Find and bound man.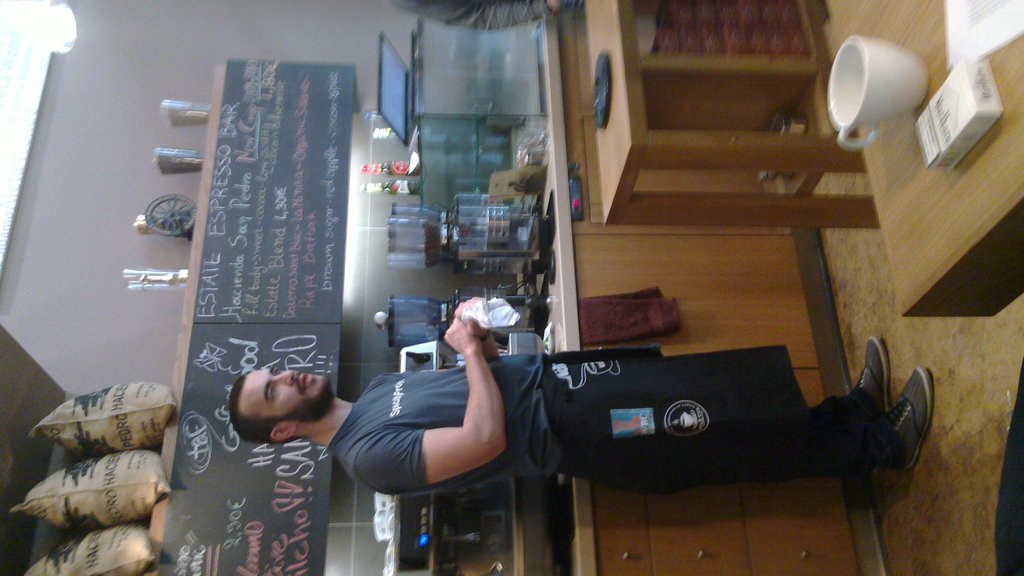
Bound: bbox=[225, 291, 935, 502].
